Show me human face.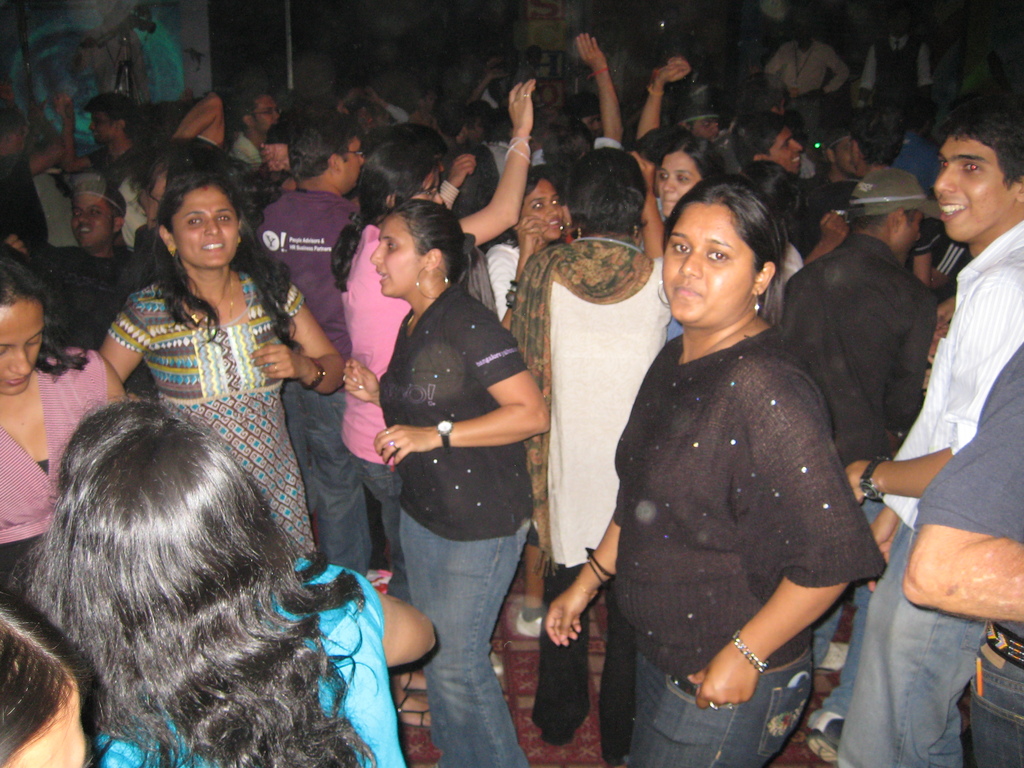
human face is here: {"x1": 256, "y1": 97, "x2": 277, "y2": 134}.
